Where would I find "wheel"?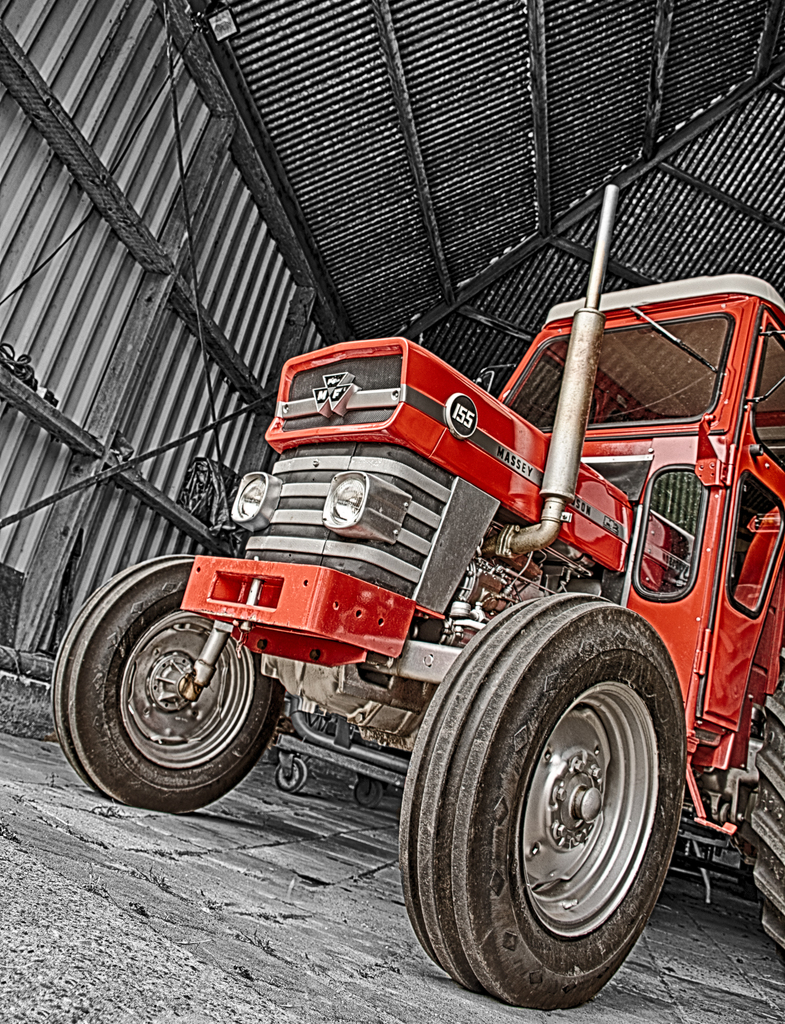
At [x1=749, y1=646, x2=784, y2=963].
